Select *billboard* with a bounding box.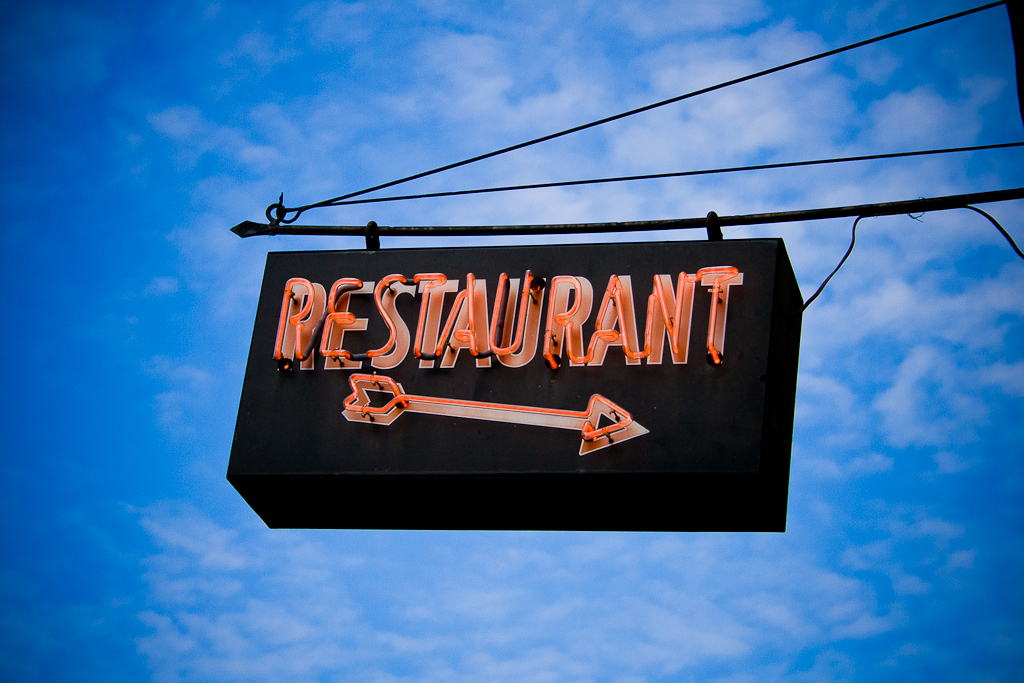
224/251/804/530.
